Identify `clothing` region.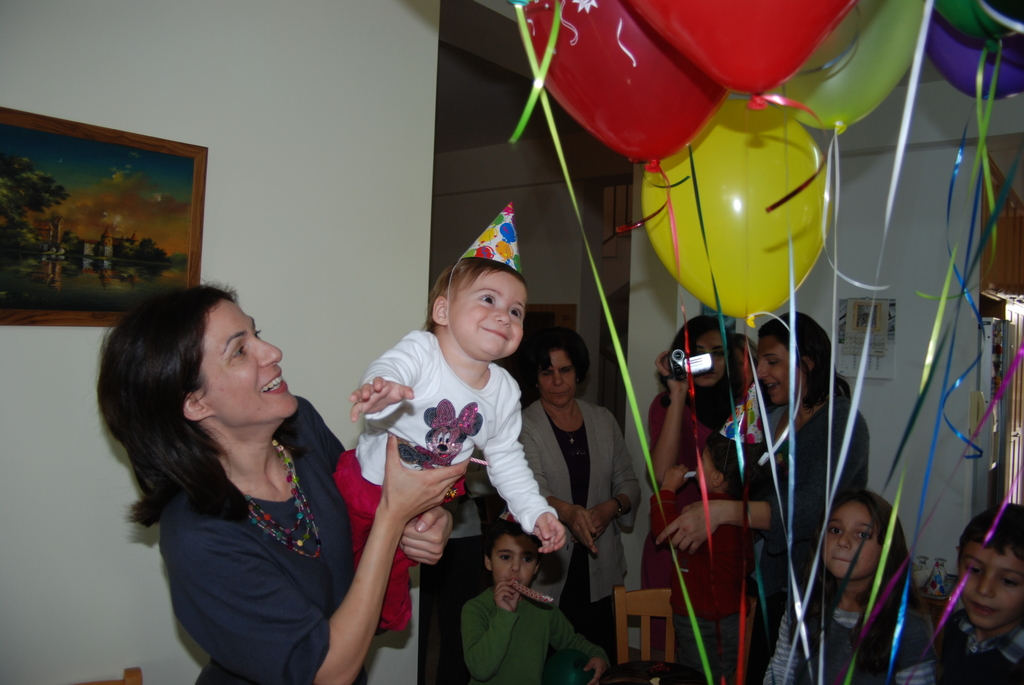
Region: [143, 411, 387, 684].
